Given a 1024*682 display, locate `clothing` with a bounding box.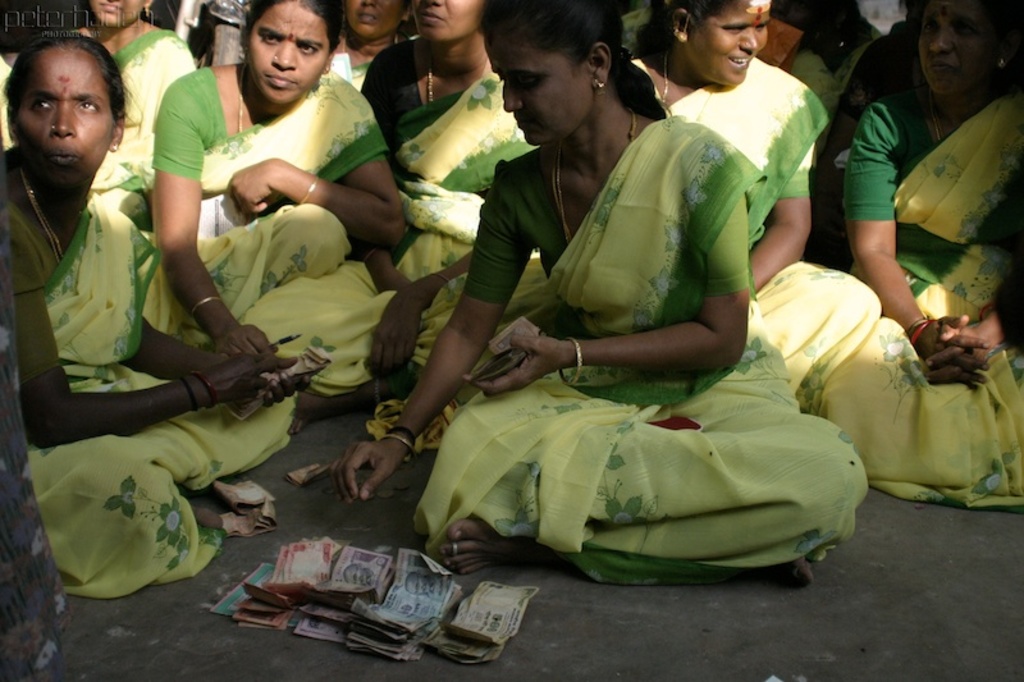
Located: left=138, top=74, right=388, bottom=353.
